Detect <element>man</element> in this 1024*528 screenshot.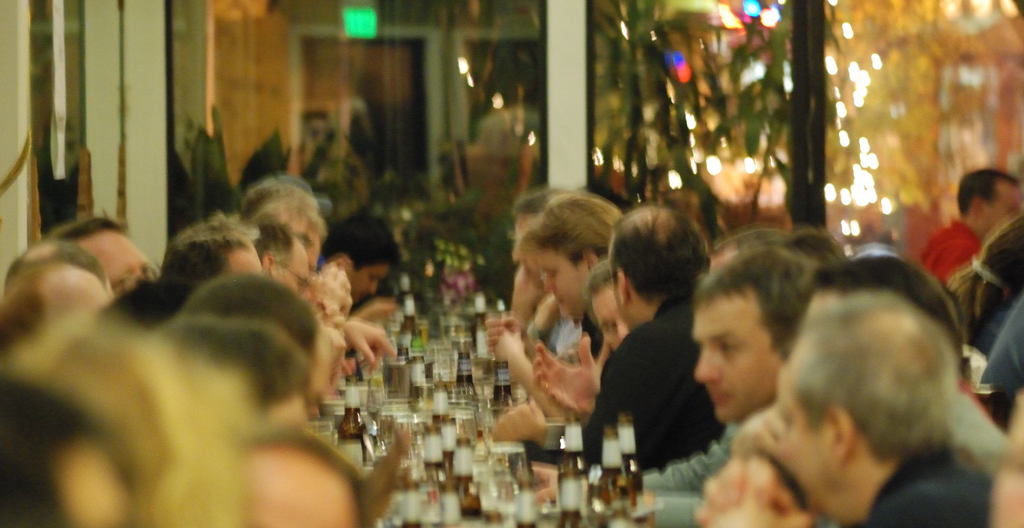
Detection: bbox(922, 171, 1021, 291).
